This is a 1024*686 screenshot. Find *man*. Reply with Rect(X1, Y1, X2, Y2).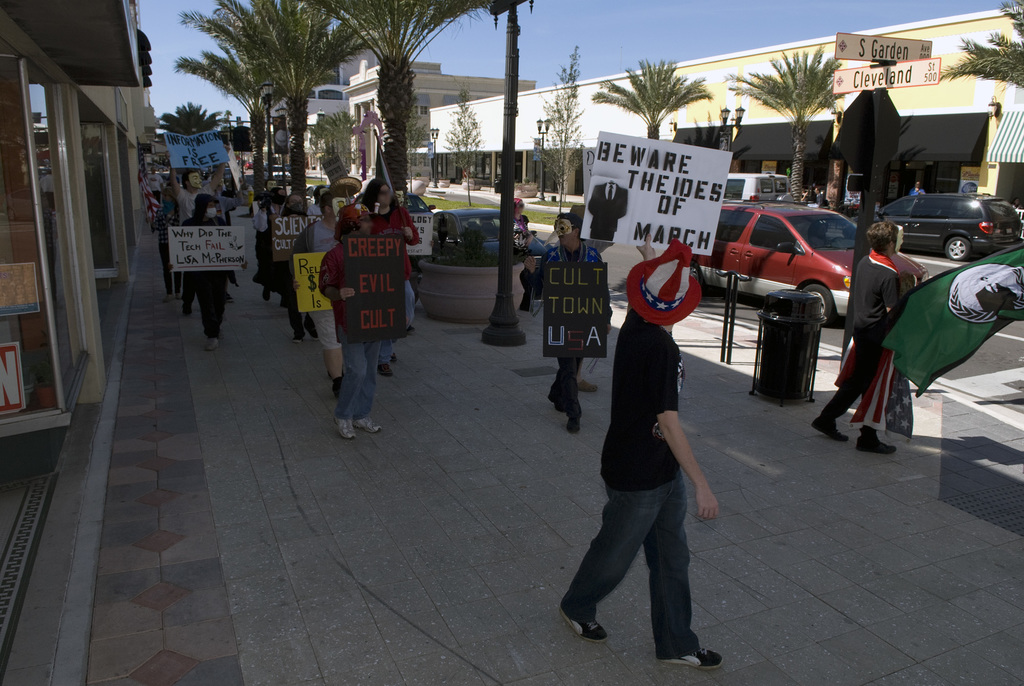
Rect(811, 220, 904, 454).
